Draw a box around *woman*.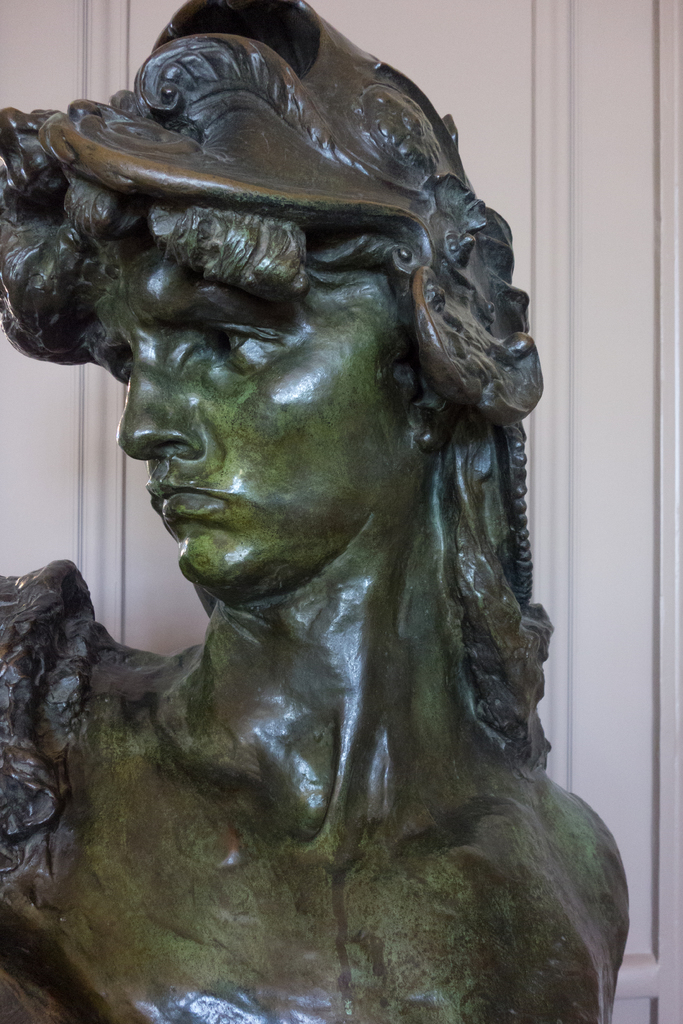
pyautogui.locateOnScreen(0, 0, 629, 1023).
